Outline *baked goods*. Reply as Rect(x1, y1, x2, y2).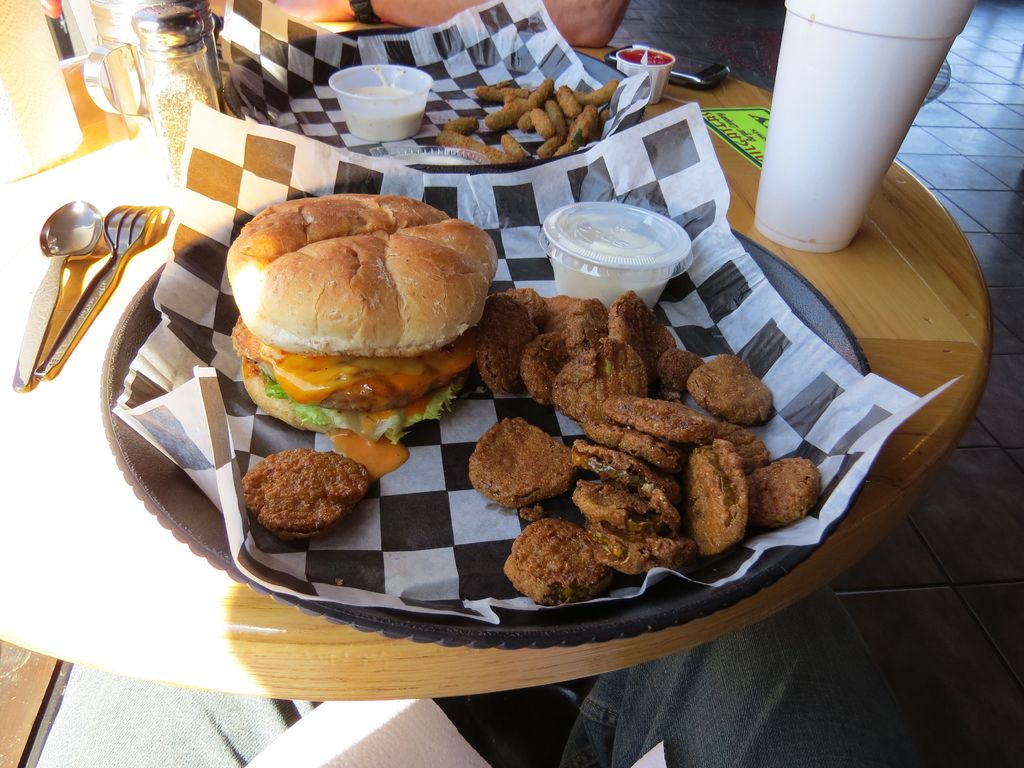
Rect(240, 354, 466, 436).
